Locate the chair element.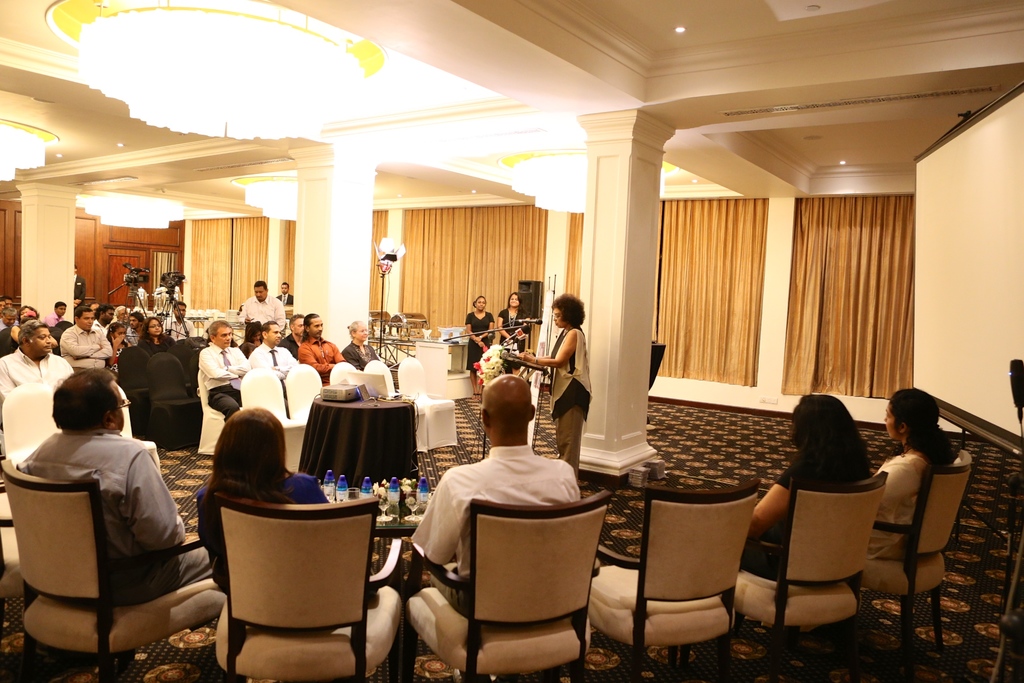
Element bbox: 362, 359, 428, 456.
